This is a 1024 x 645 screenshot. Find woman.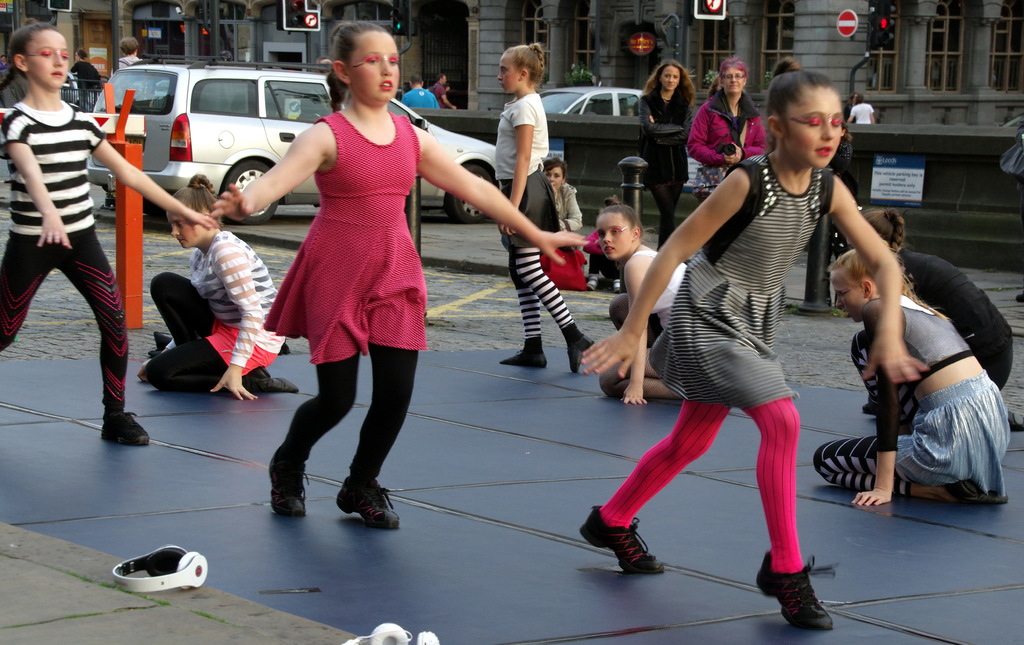
Bounding box: x1=635, y1=59, x2=701, y2=246.
